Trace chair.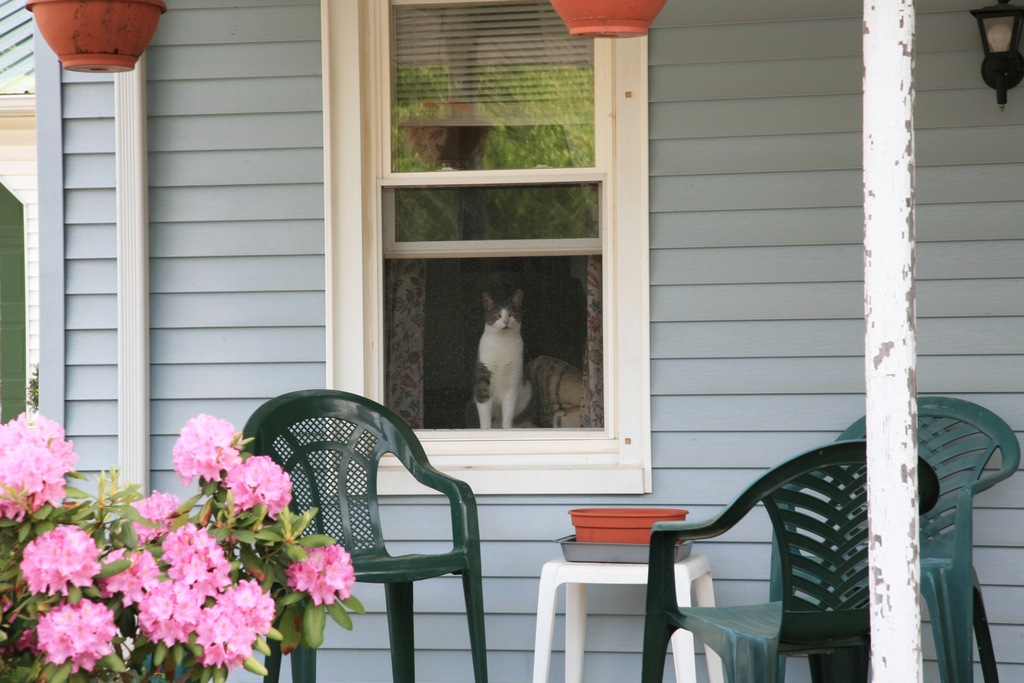
Traced to x1=831 y1=388 x2=1016 y2=682.
